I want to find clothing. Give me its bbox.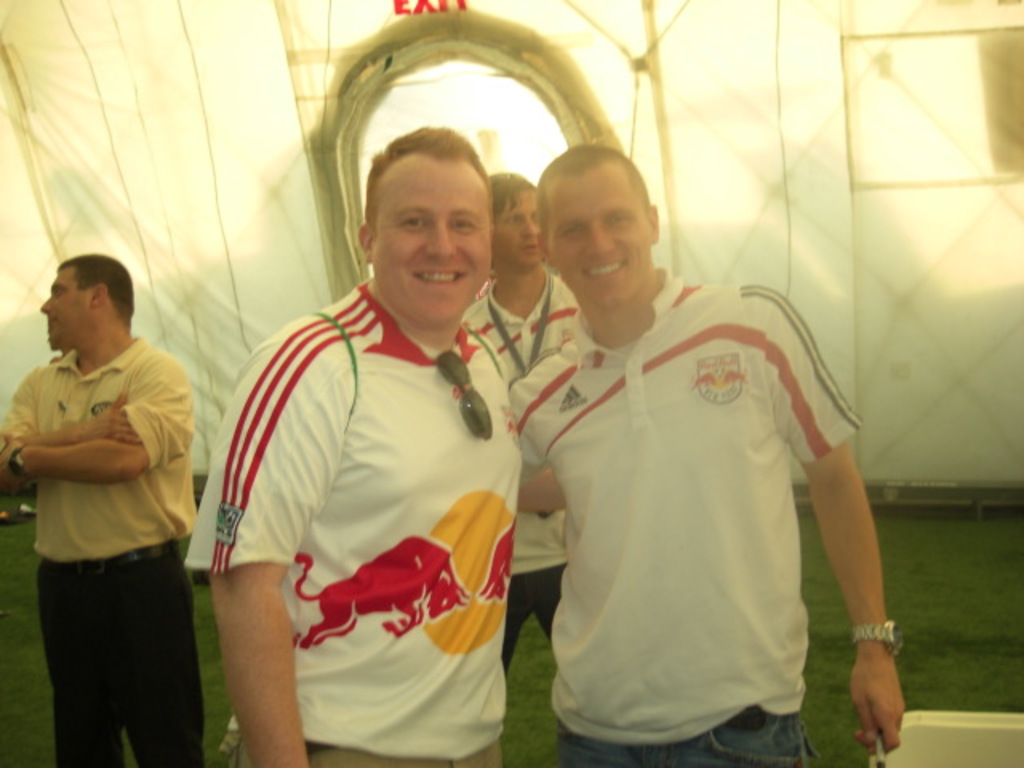
box(458, 264, 571, 680).
